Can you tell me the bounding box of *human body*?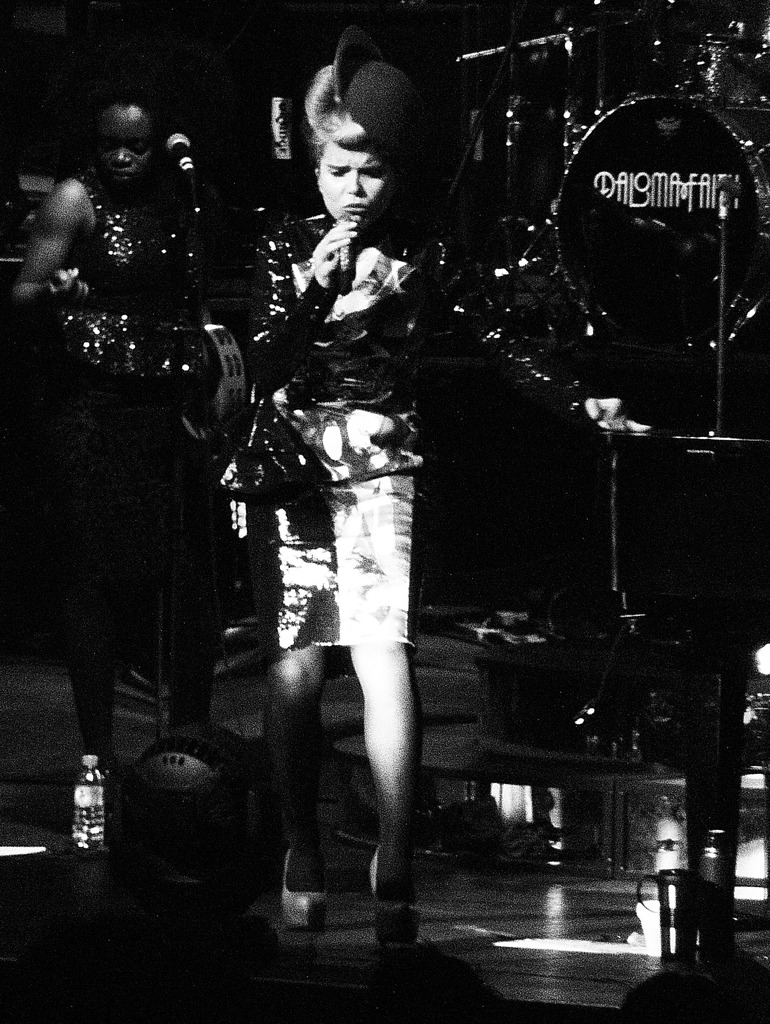
(261, 22, 453, 945).
